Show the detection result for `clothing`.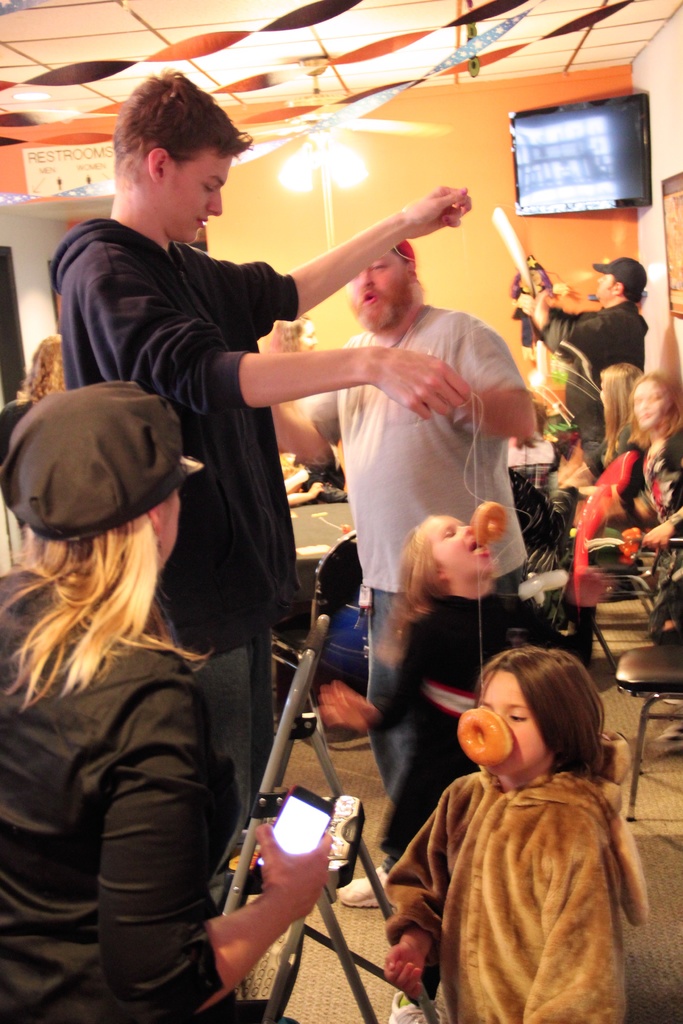
locate(382, 738, 652, 1020).
